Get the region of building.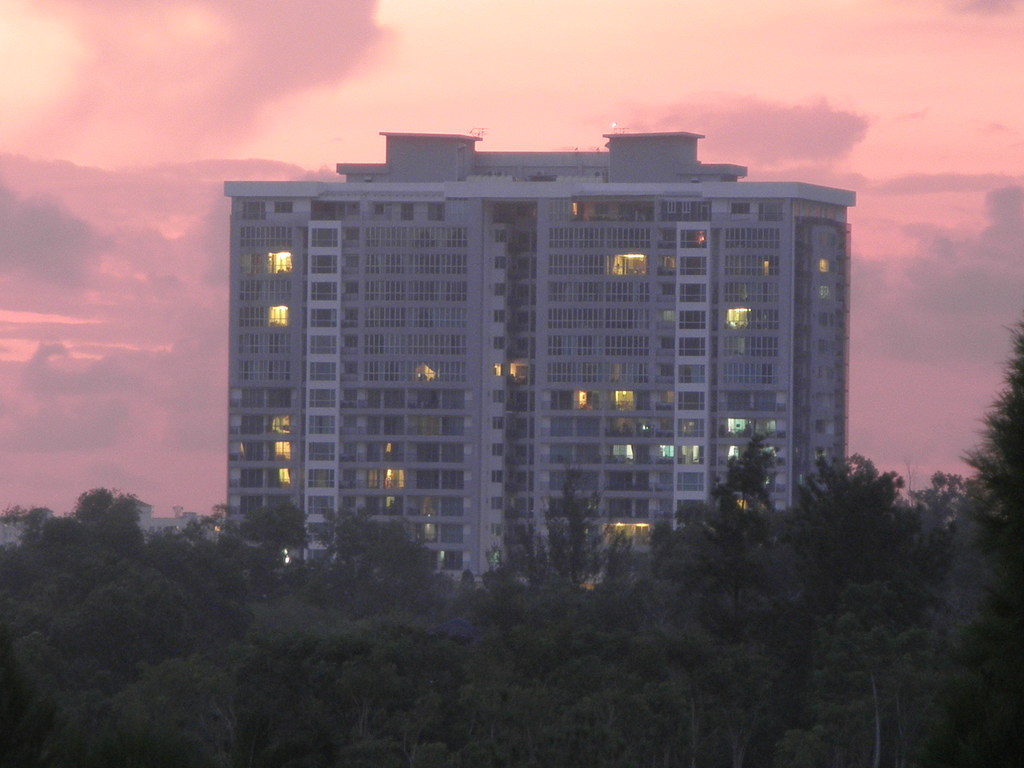
223,129,857,593.
